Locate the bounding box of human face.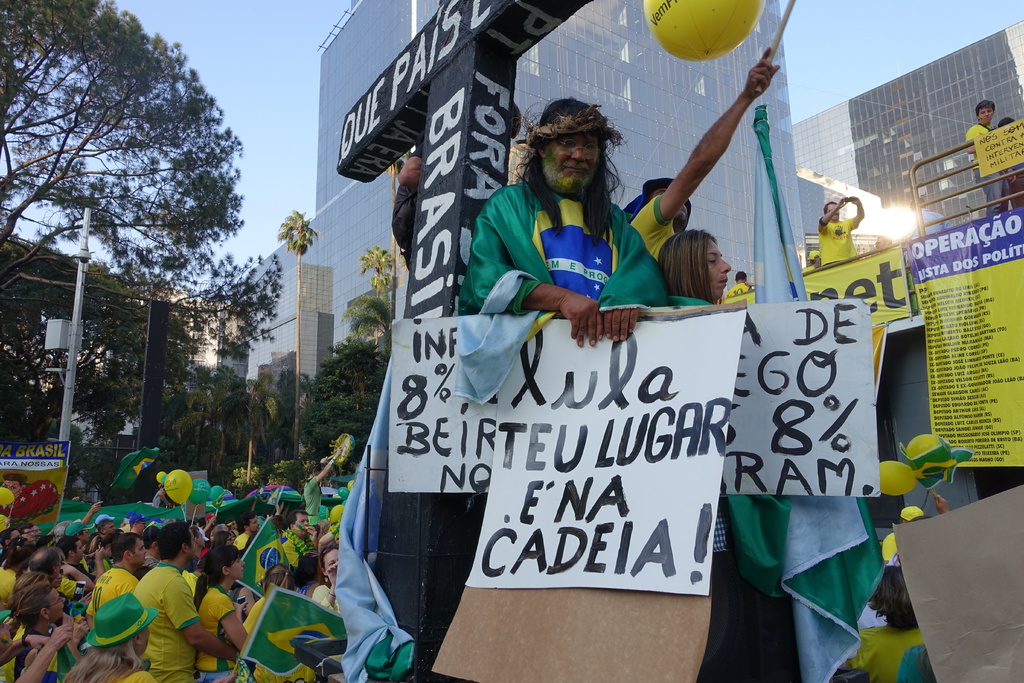
Bounding box: box(323, 548, 339, 573).
